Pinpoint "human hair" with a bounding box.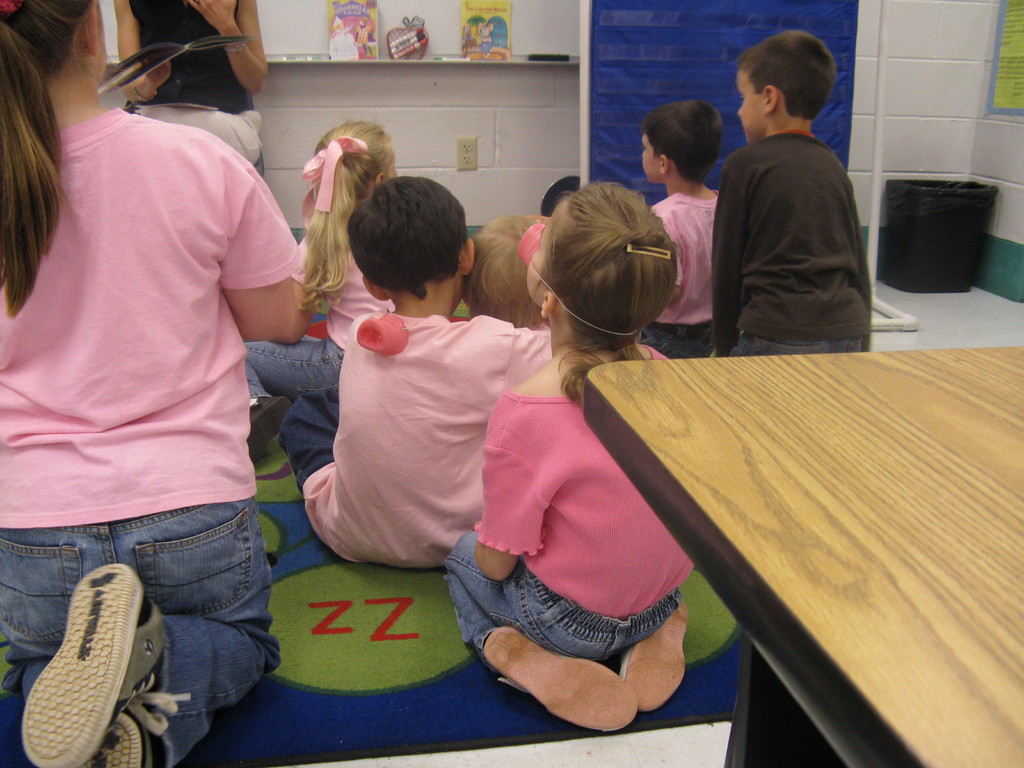
rect(0, 0, 97, 317).
